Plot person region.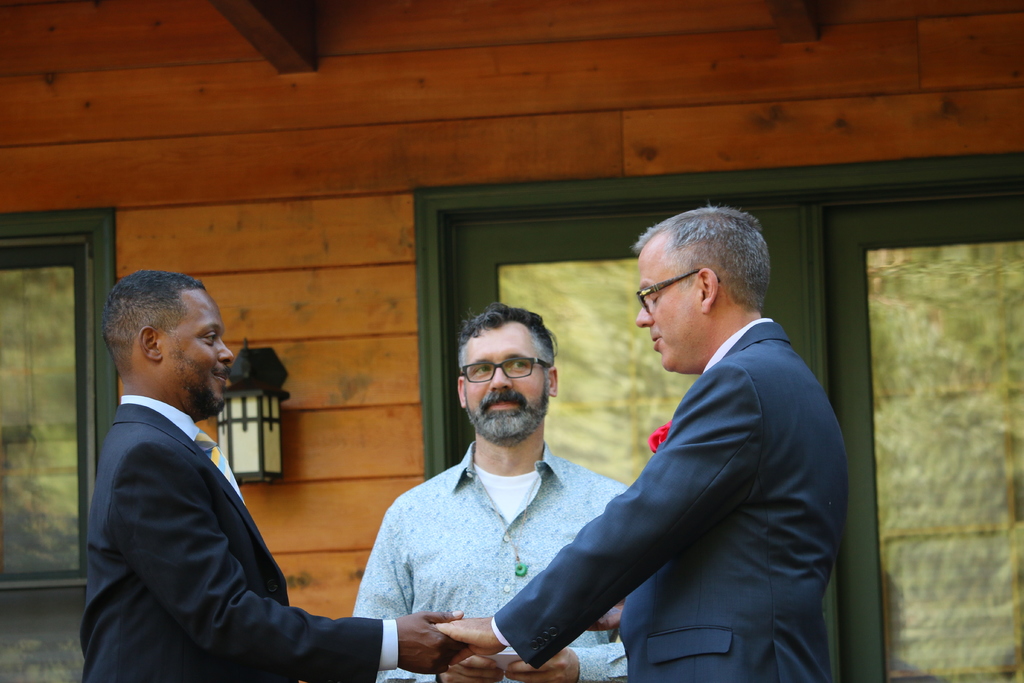
Plotted at region(347, 302, 632, 682).
